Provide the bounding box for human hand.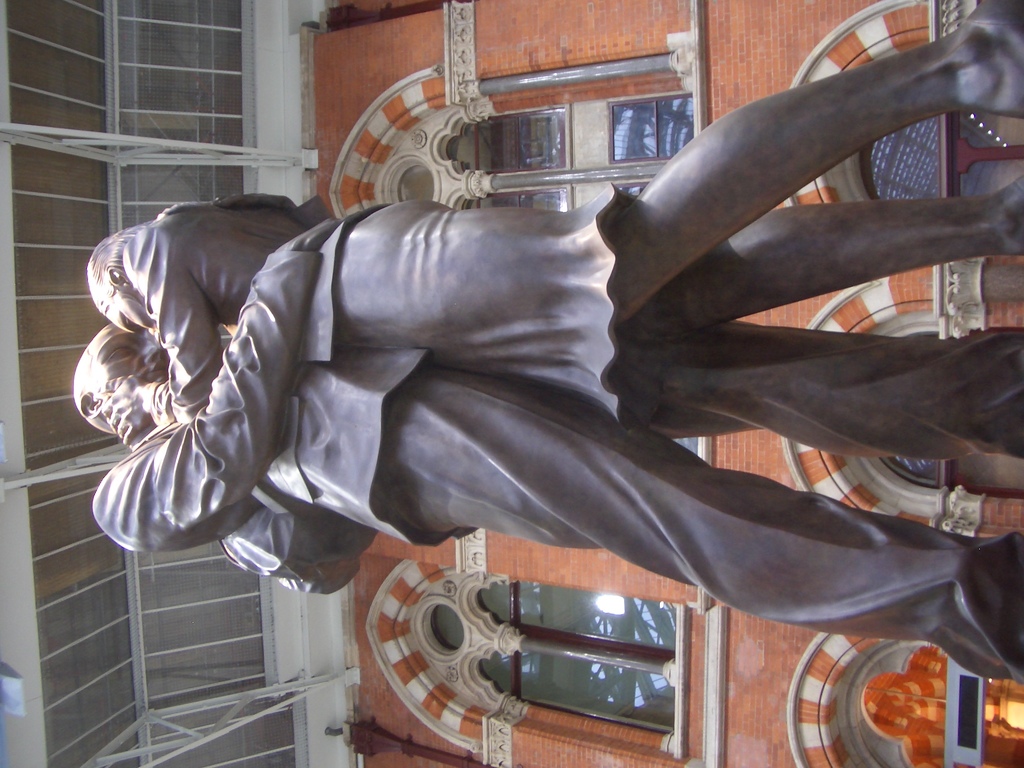
99/371/148/447.
